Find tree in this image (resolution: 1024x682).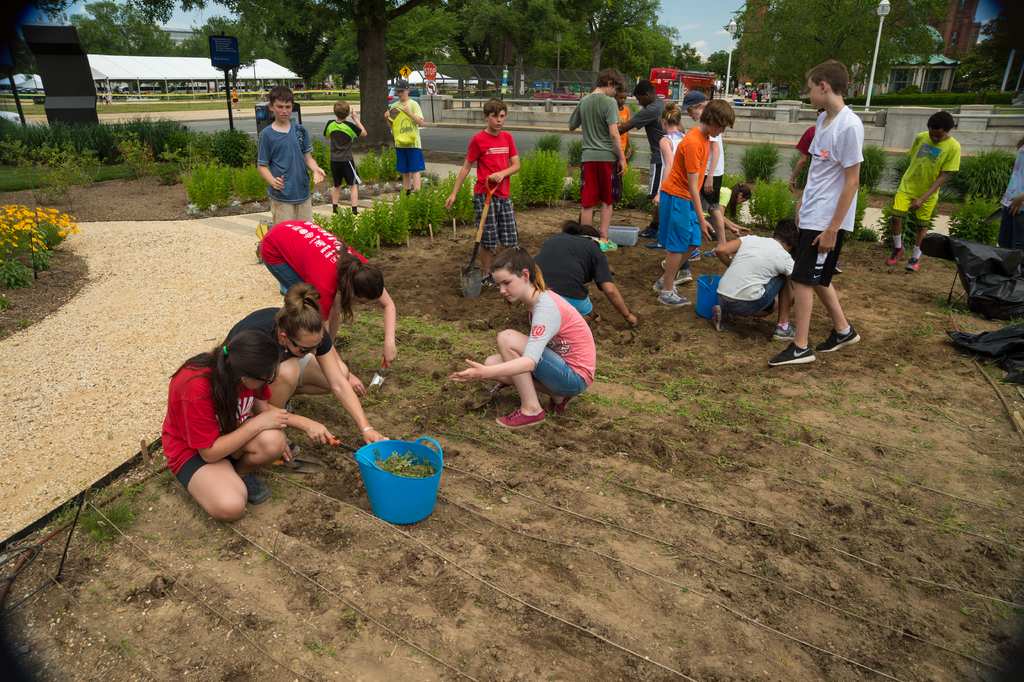
227, 0, 323, 90.
